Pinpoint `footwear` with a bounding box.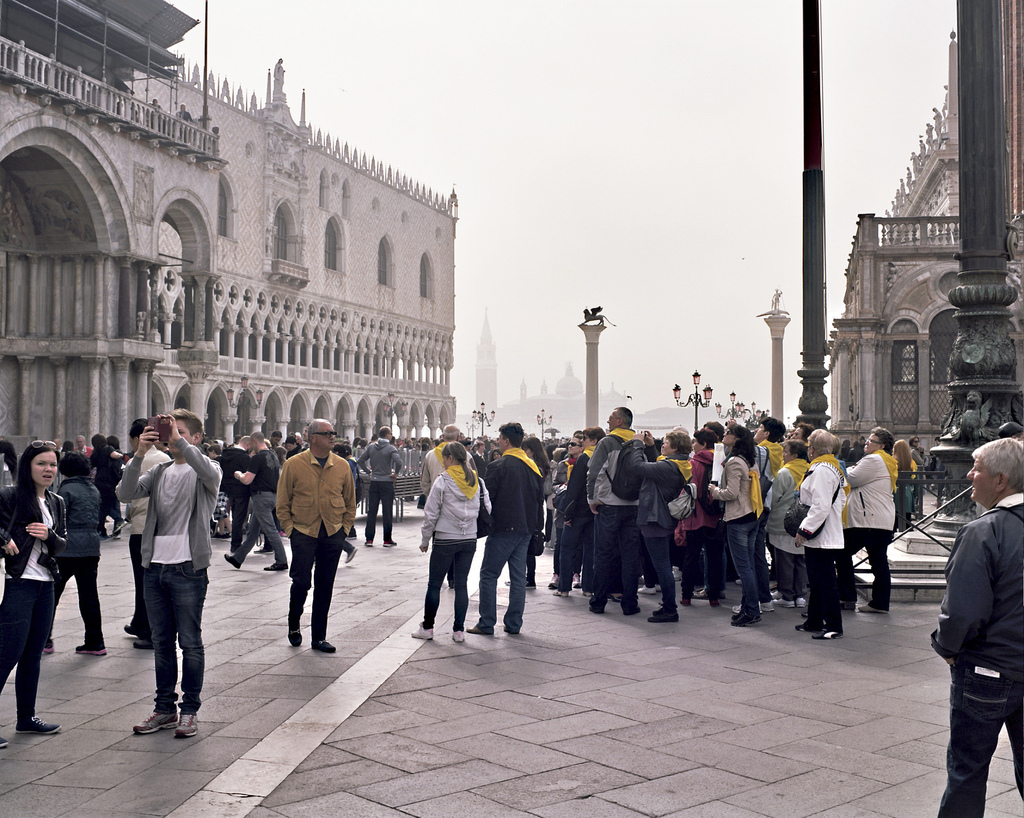
<region>760, 600, 774, 613</region>.
